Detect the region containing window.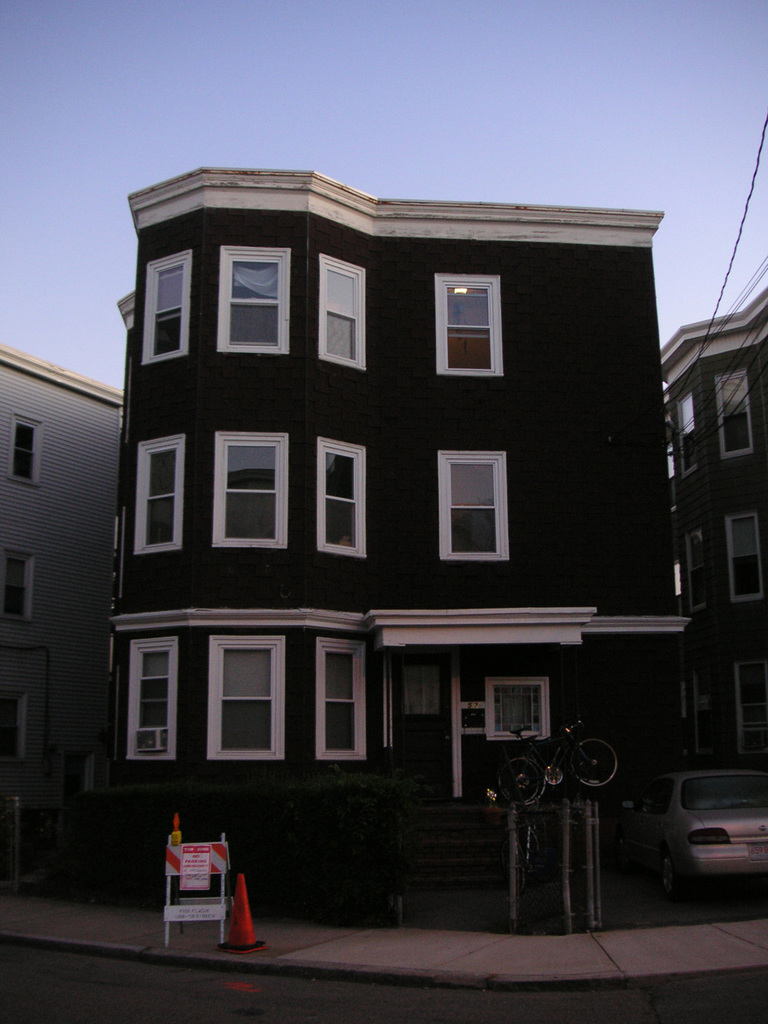
x1=665, y1=383, x2=702, y2=478.
